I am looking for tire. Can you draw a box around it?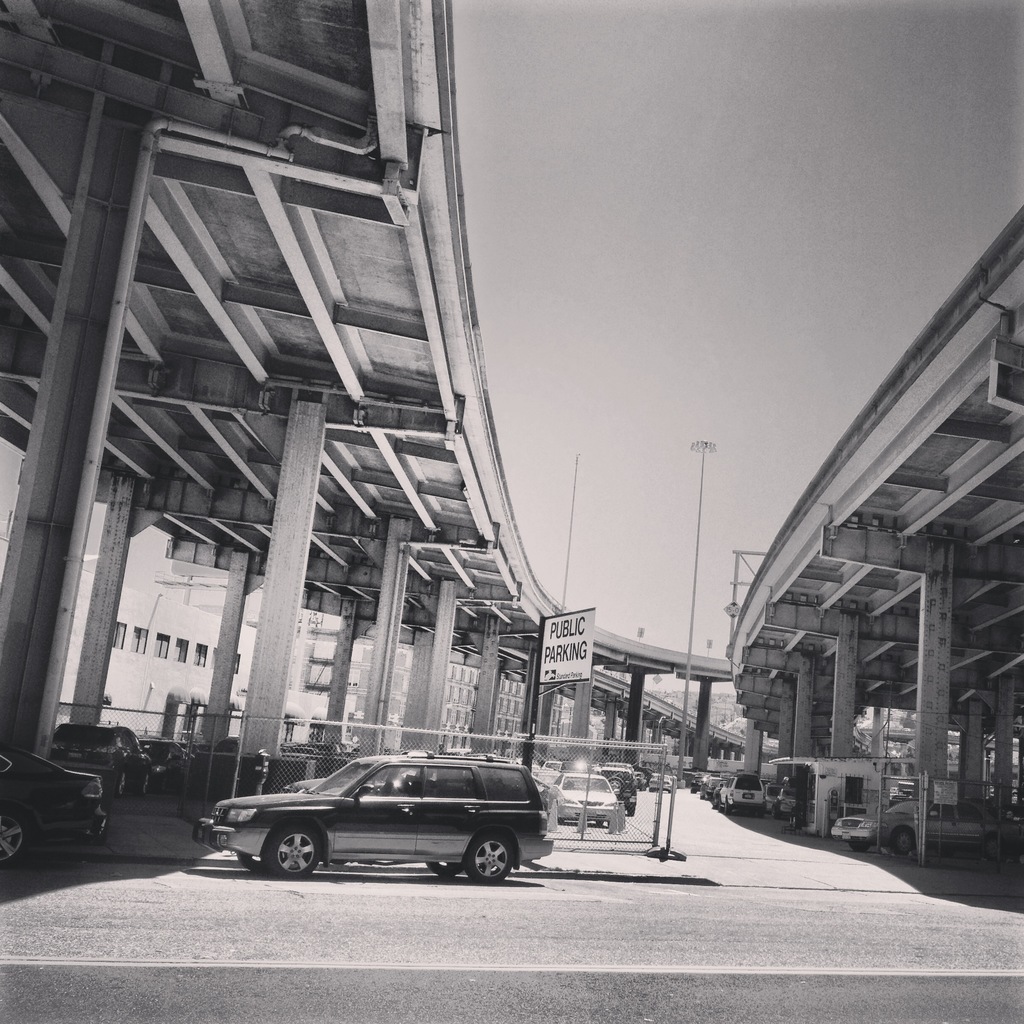
Sure, the bounding box is <region>717, 799, 727, 808</region>.
